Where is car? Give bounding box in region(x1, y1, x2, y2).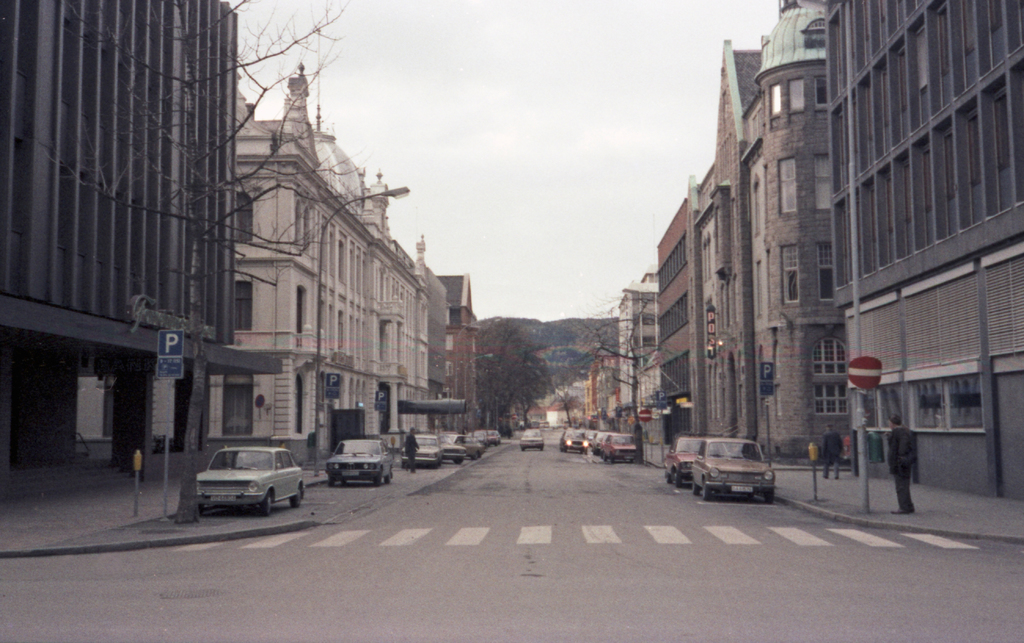
region(597, 434, 637, 462).
